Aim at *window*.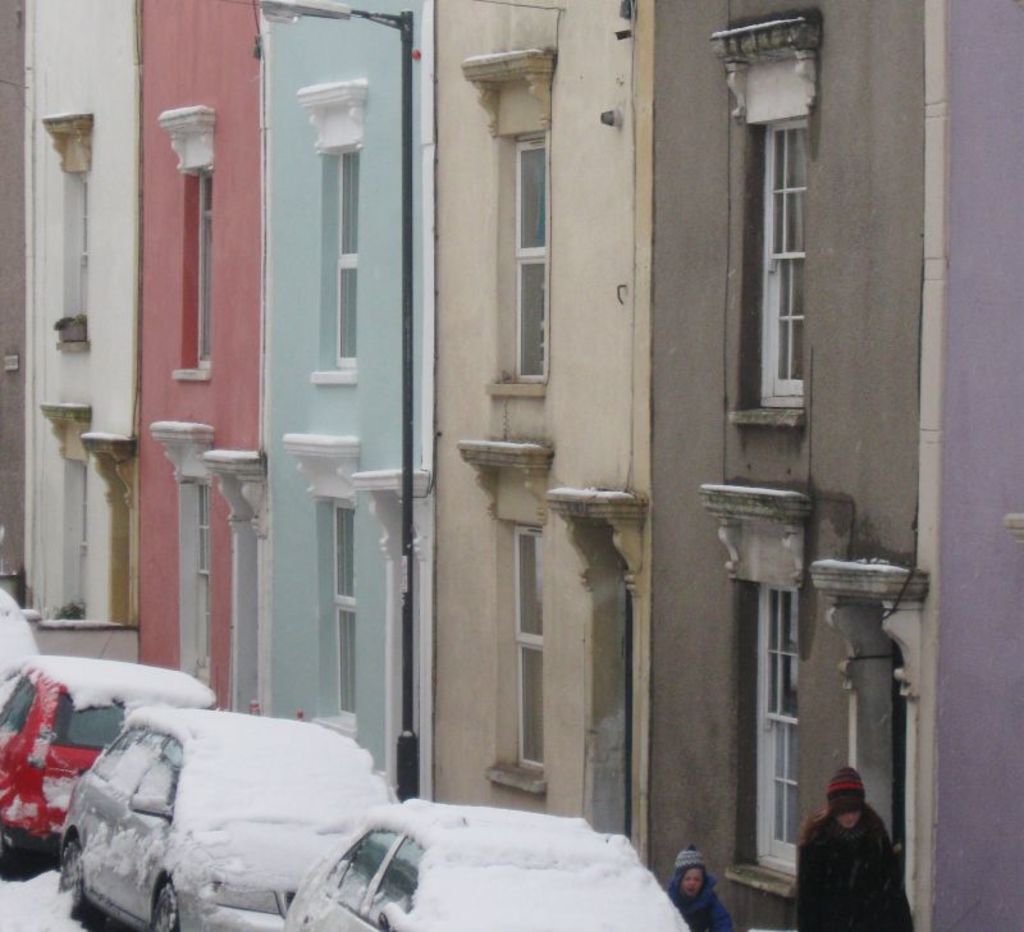
Aimed at (312, 141, 360, 374).
